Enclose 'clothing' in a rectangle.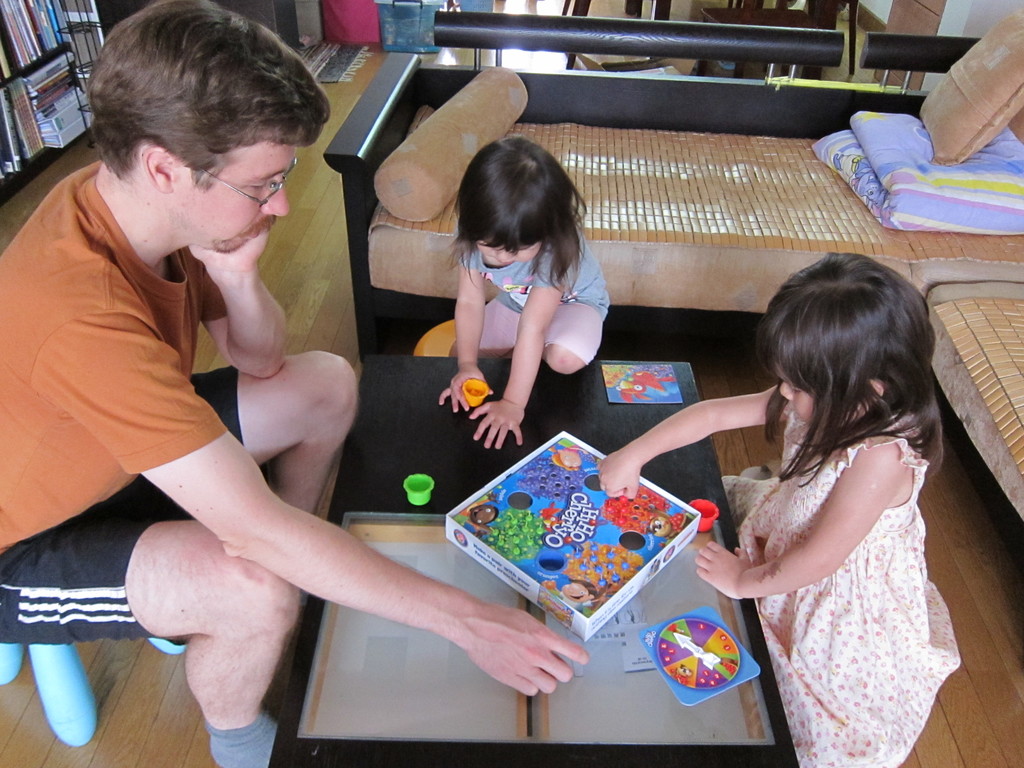
bbox=(718, 379, 958, 726).
